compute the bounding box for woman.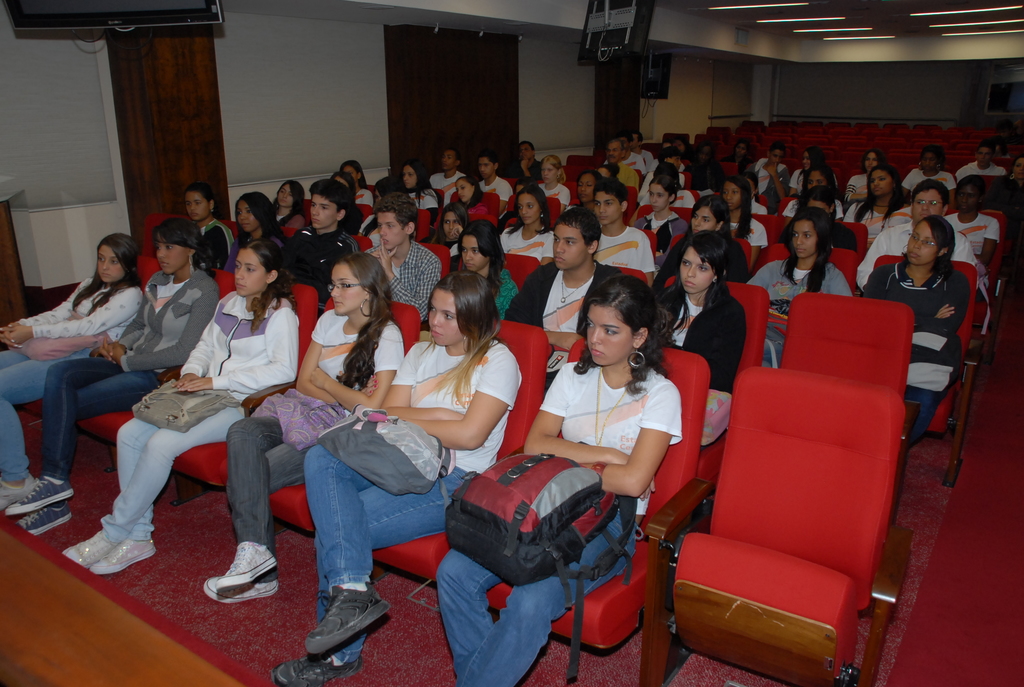
272/269/520/686.
